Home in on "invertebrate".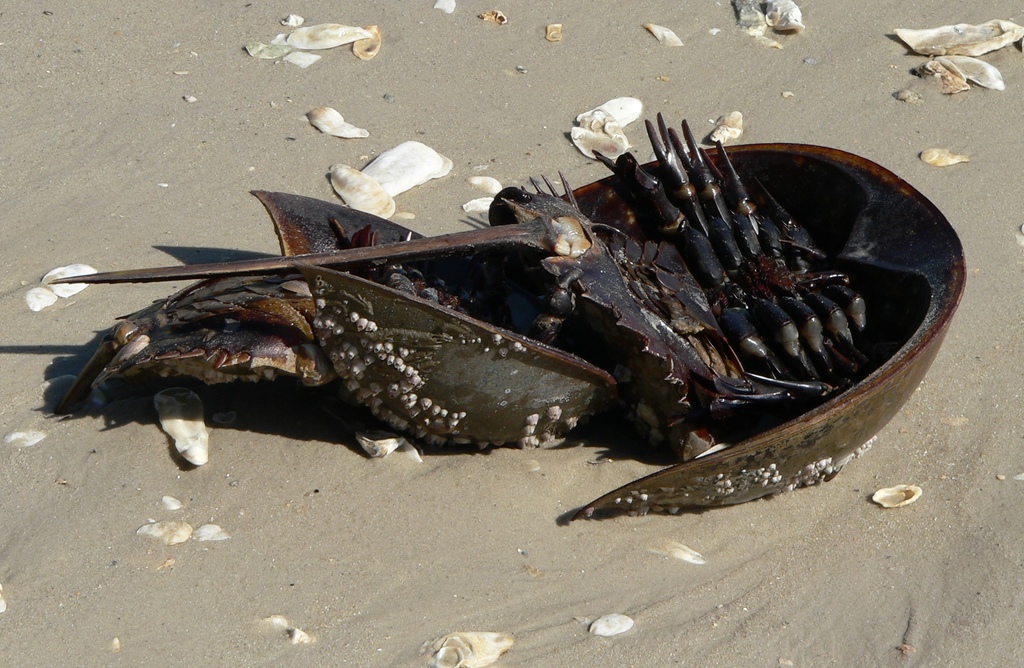
Homed in at [918,57,1005,88].
